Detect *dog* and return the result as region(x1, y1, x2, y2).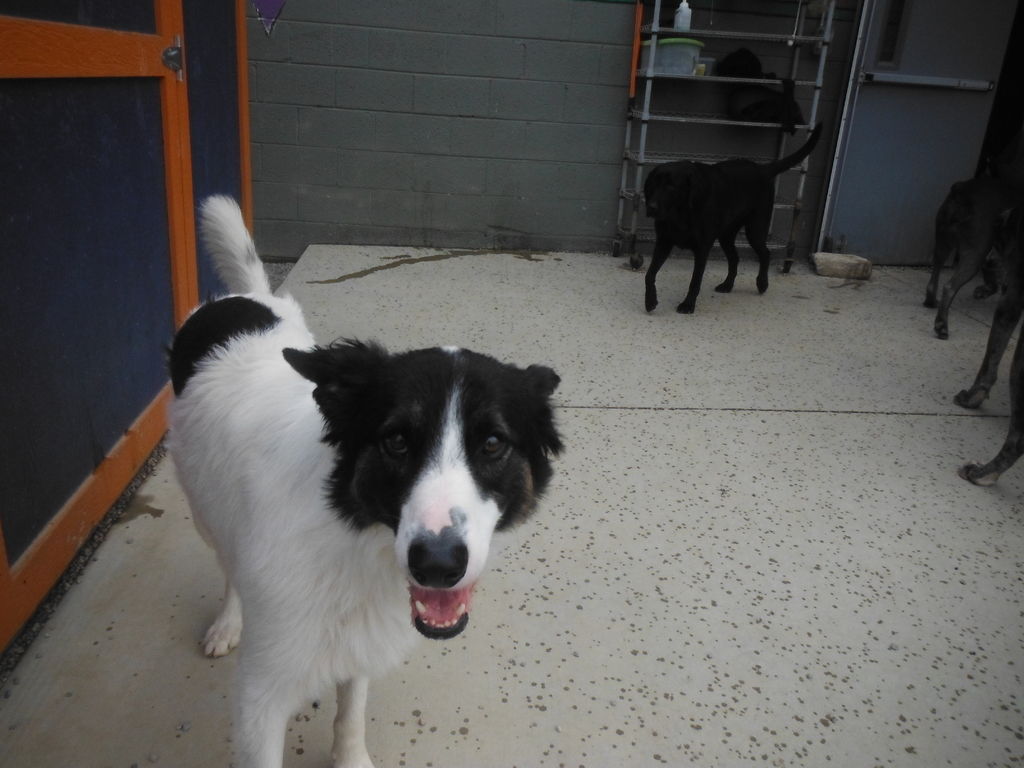
region(640, 124, 822, 317).
